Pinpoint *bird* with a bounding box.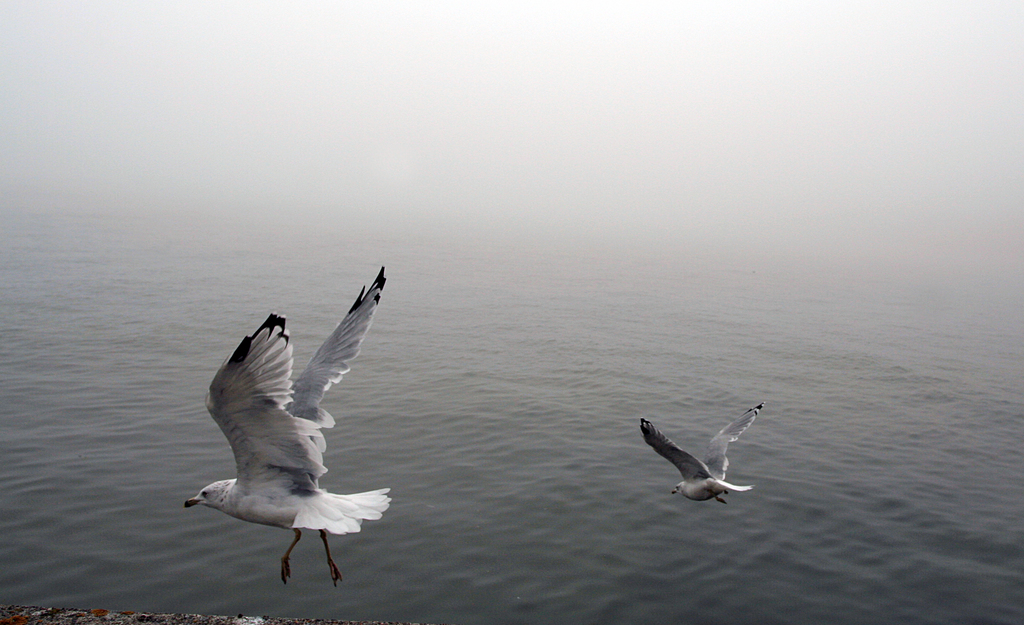
box=[641, 399, 765, 510].
